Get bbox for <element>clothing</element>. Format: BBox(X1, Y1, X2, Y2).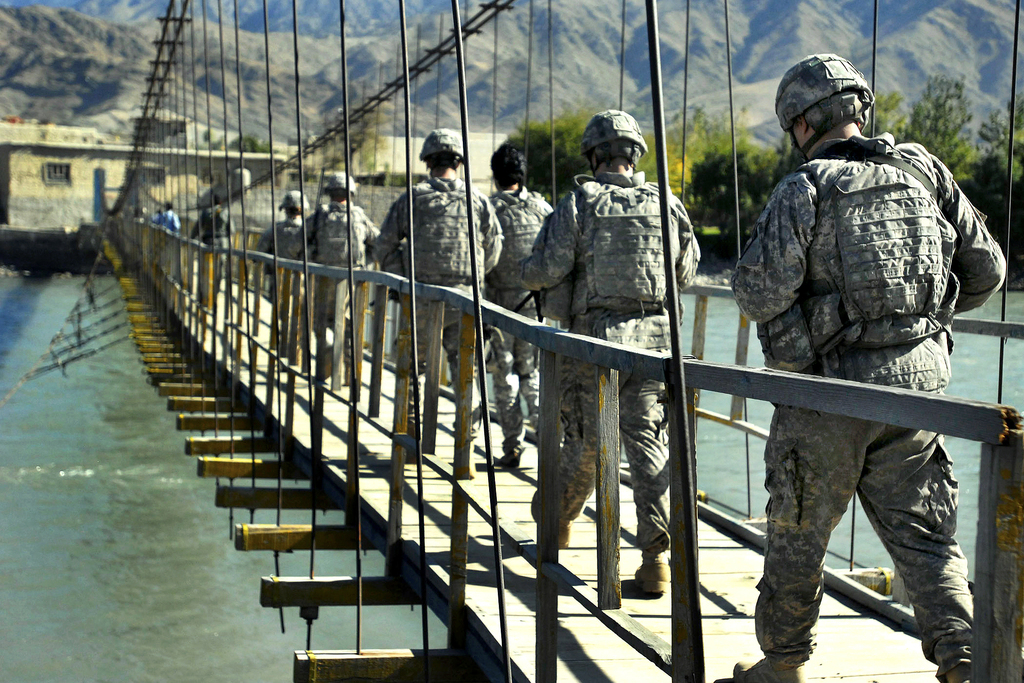
BBox(530, 311, 678, 582).
